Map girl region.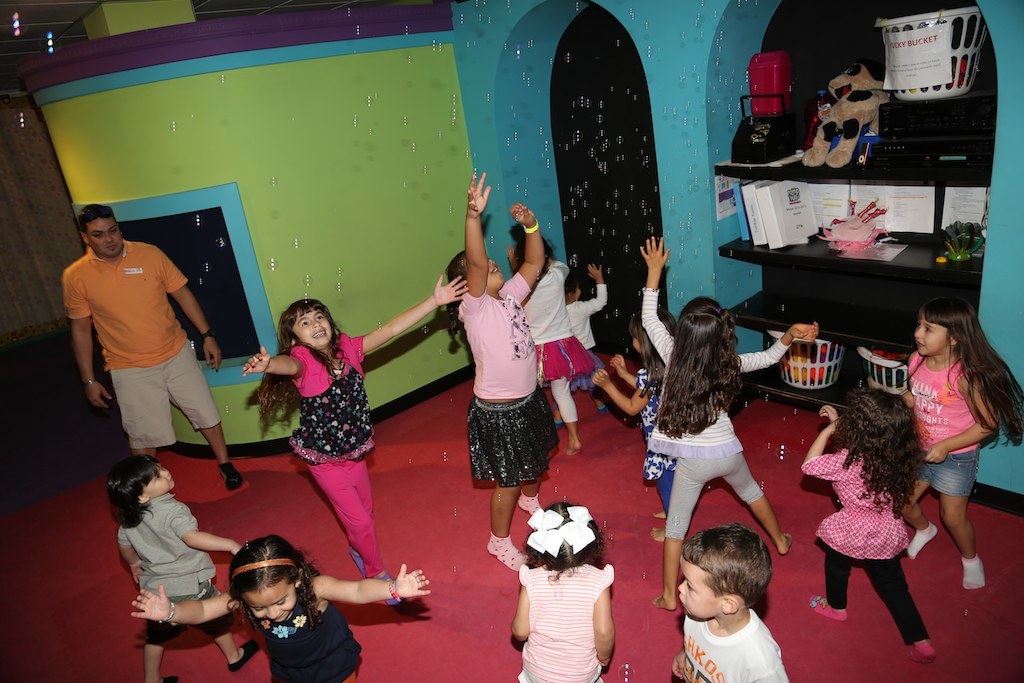
Mapped to 510,503,615,682.
